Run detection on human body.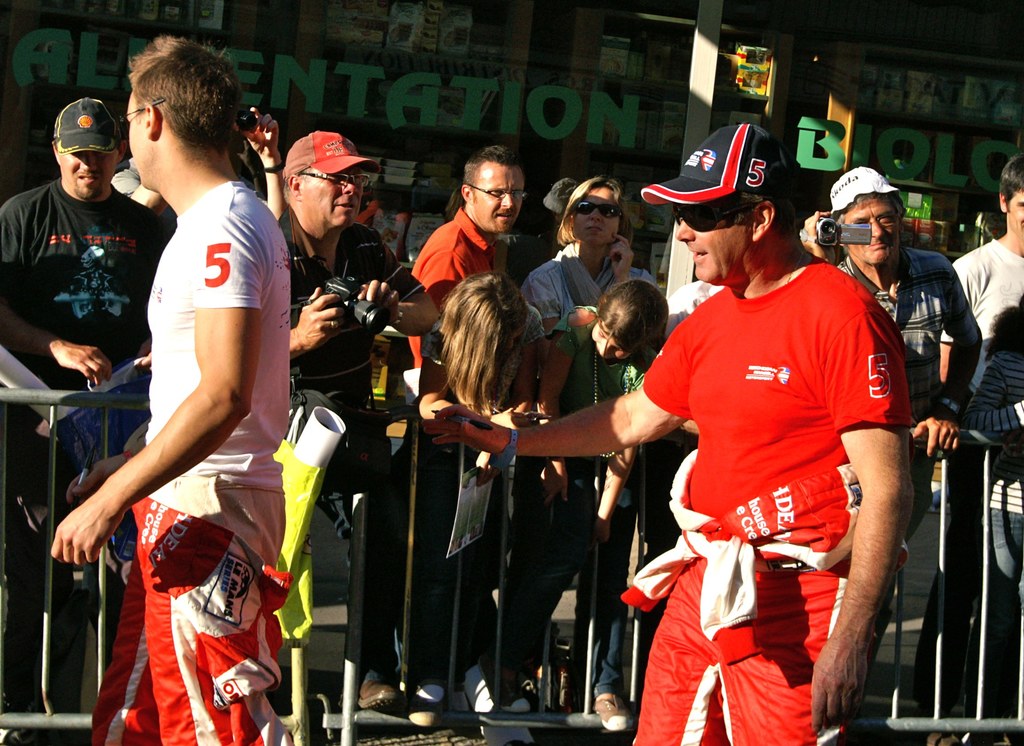
Result: l=411, t=123, r=919, b=745.
